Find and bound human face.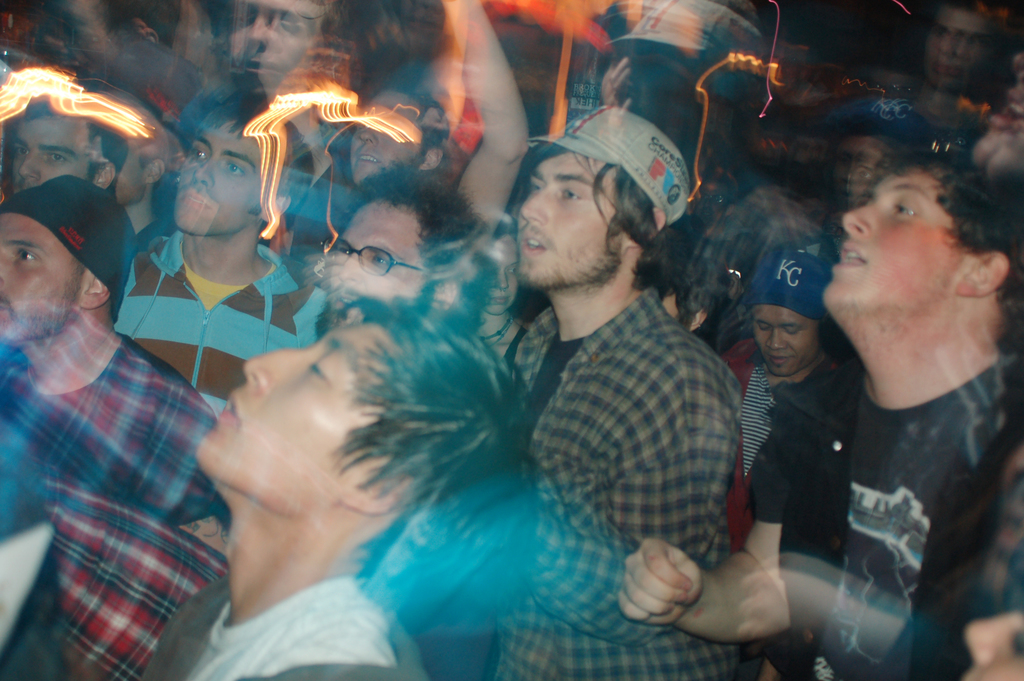
Bound: 177,122,263,232.
